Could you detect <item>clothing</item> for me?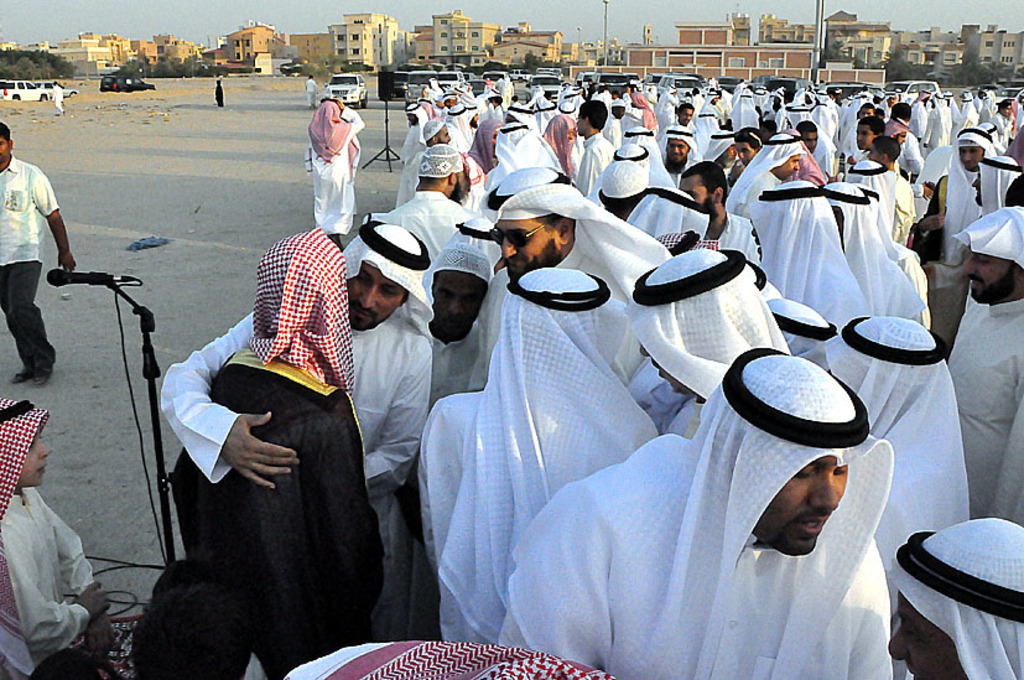
Detection result: [1, 452, 102, 671].
